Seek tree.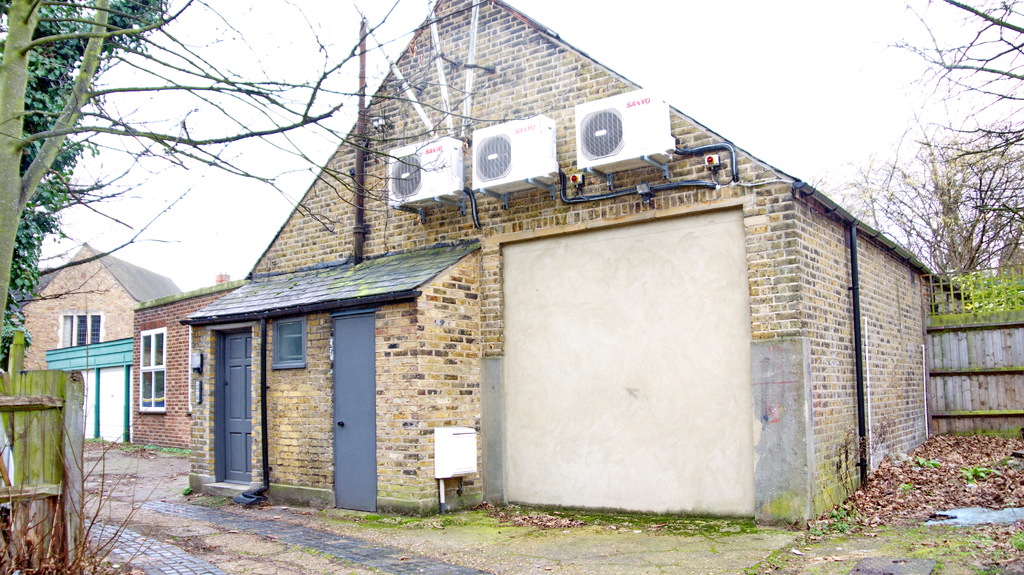
l=810, t=0, r=1023, b=285.
